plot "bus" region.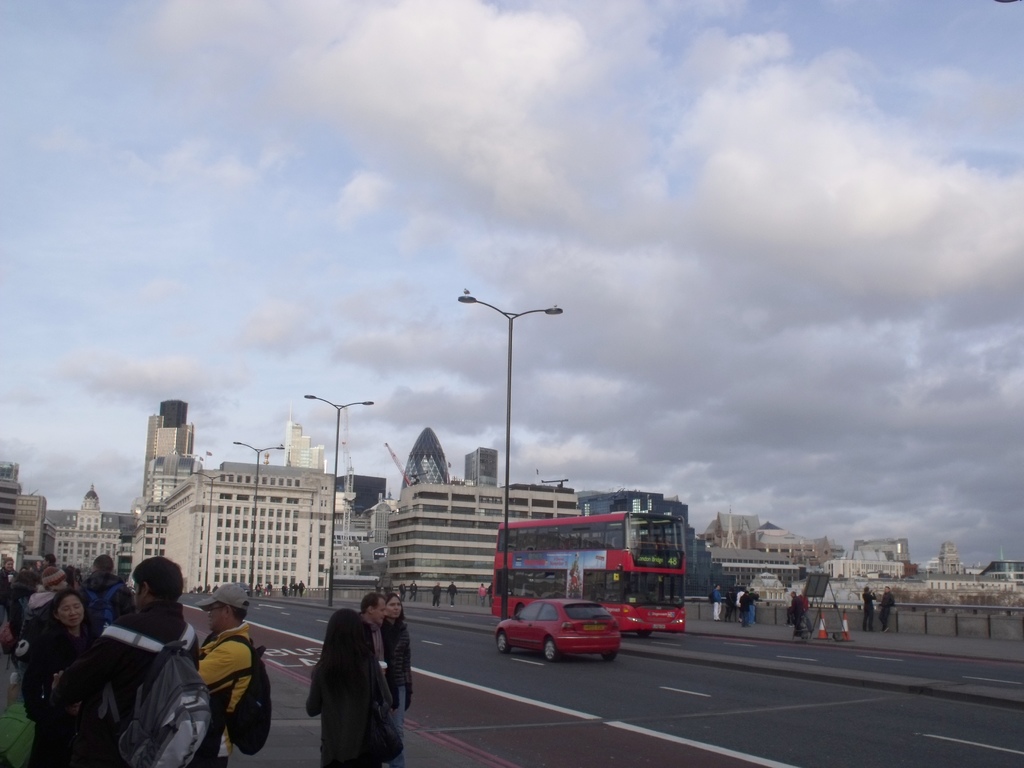
Plotted at [x1=492, y1=507, x2=687, y2=638].
